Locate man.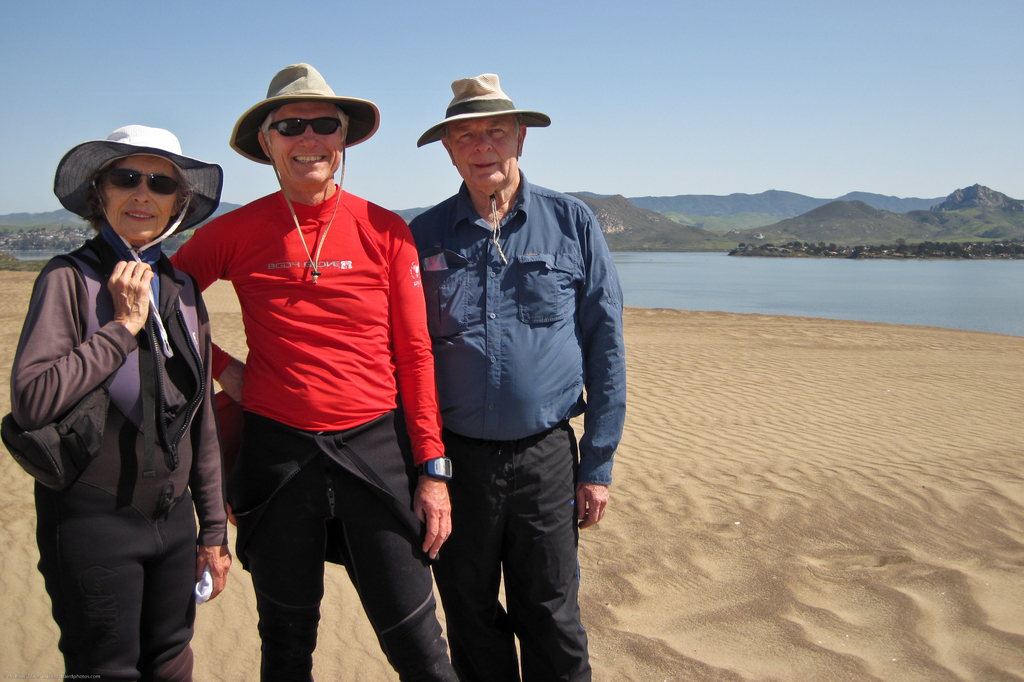
Bounding box: rect(406, 73, 632, 681).
